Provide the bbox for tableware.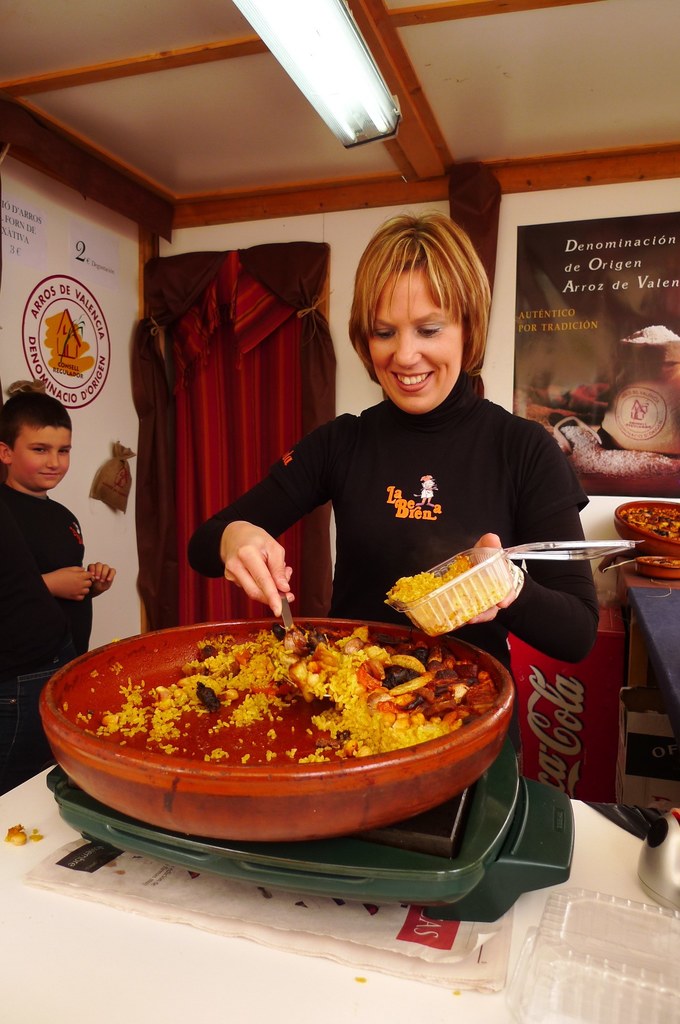
387 550 514 637.
